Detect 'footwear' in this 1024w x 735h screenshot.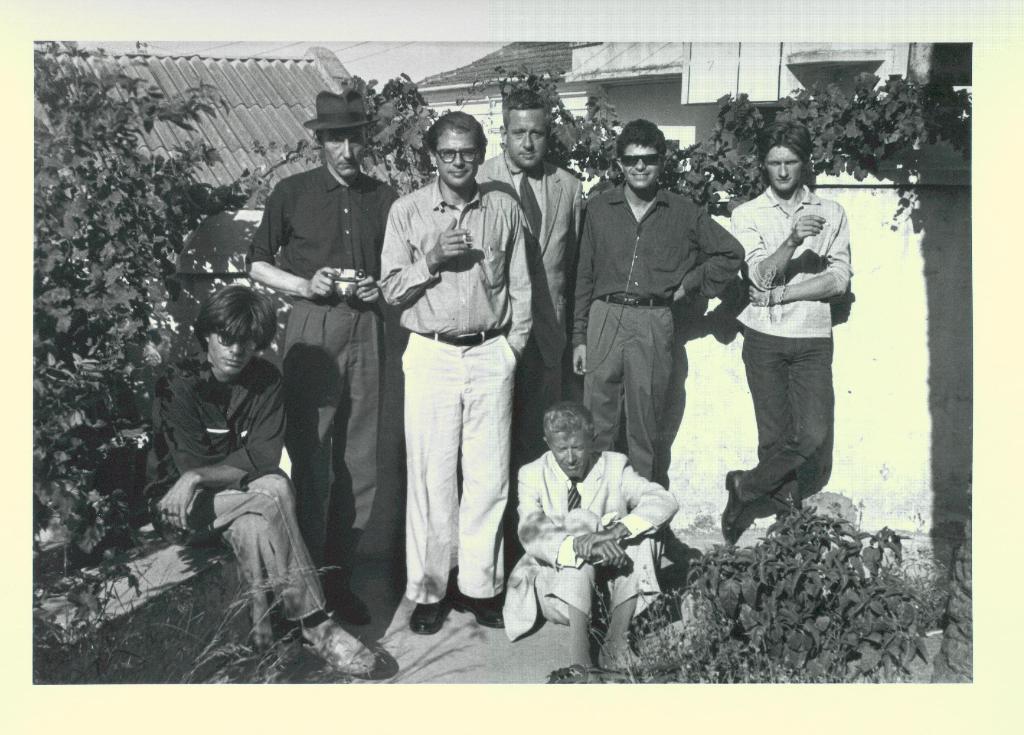
Detection: detection(335, 585, 371, 624).
